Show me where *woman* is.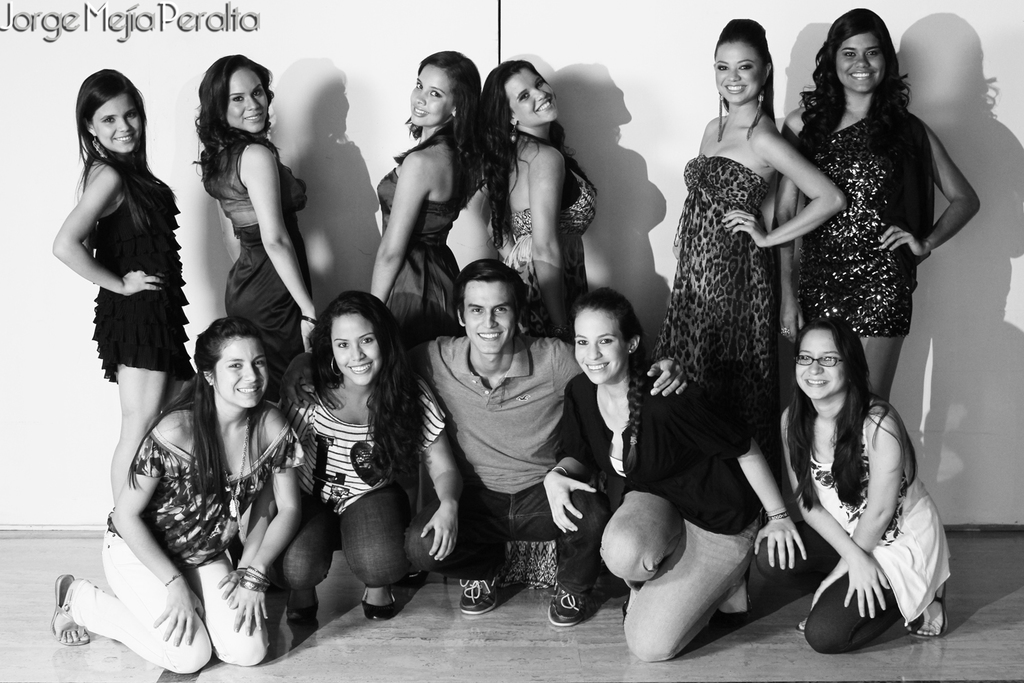
*woman* is at [48,64,196,498].
